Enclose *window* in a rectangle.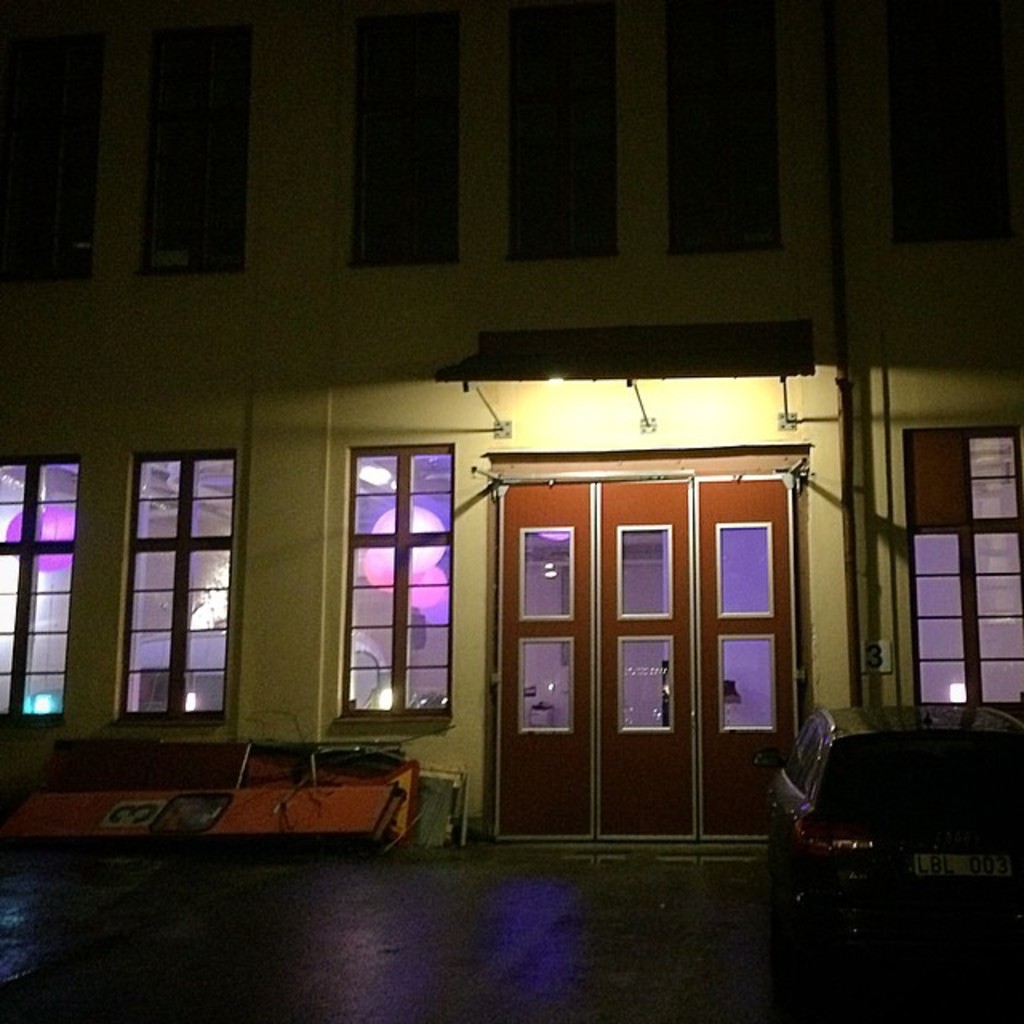
[left=672, top=5, right=774, bottom=256].
